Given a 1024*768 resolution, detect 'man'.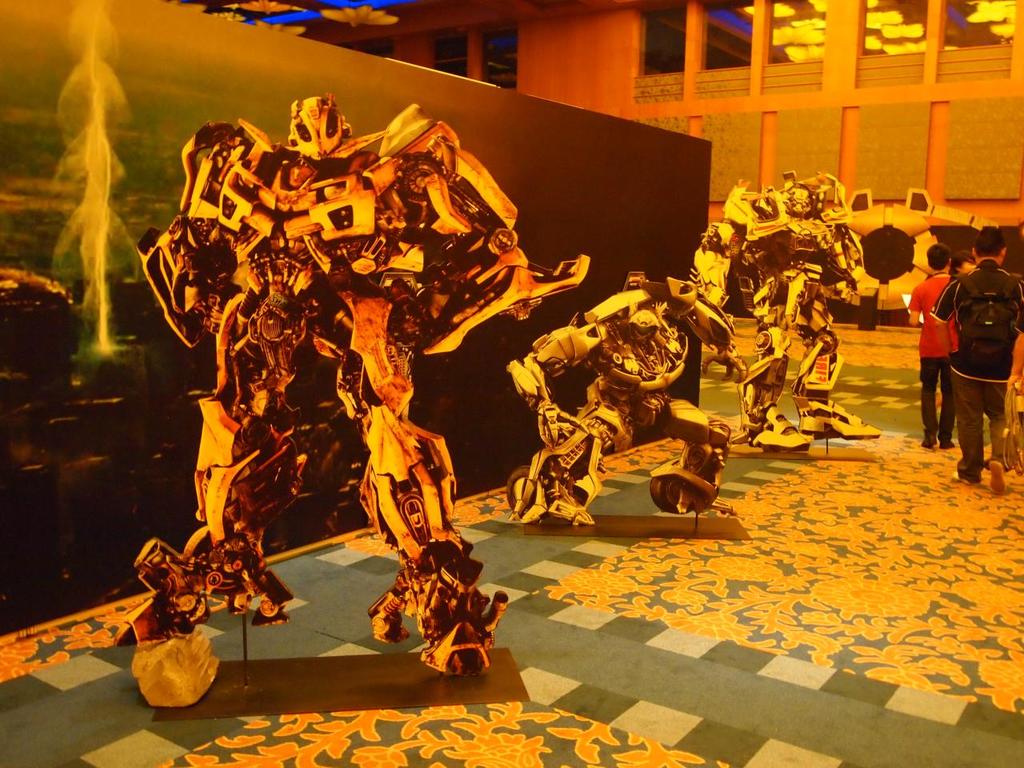
(902,242,954,450).
